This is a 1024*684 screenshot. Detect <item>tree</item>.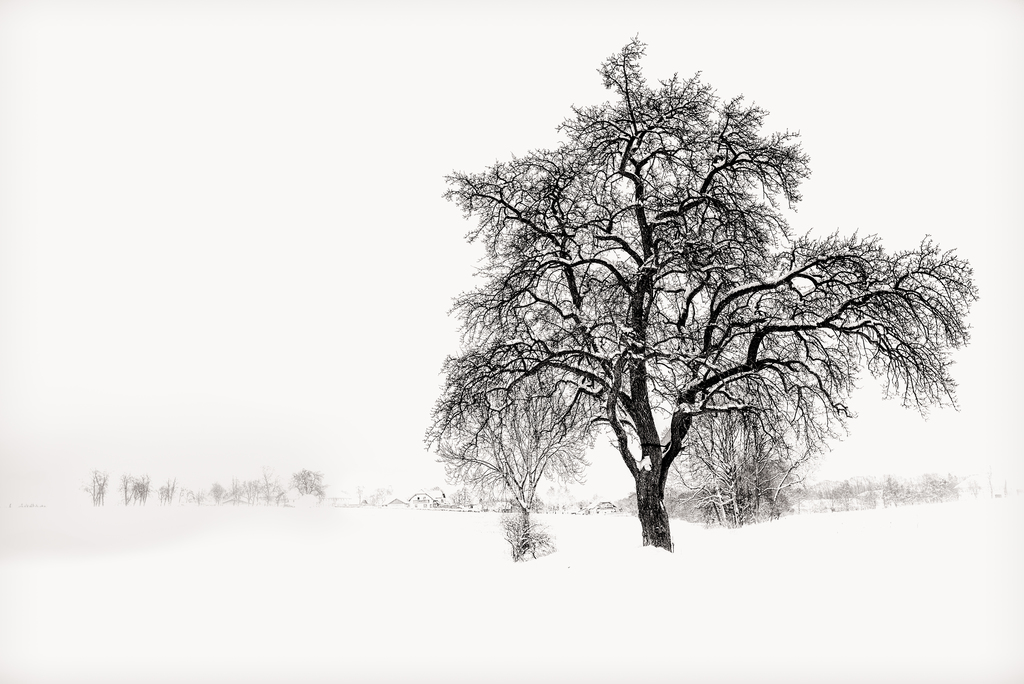
[666,371,813,542].
